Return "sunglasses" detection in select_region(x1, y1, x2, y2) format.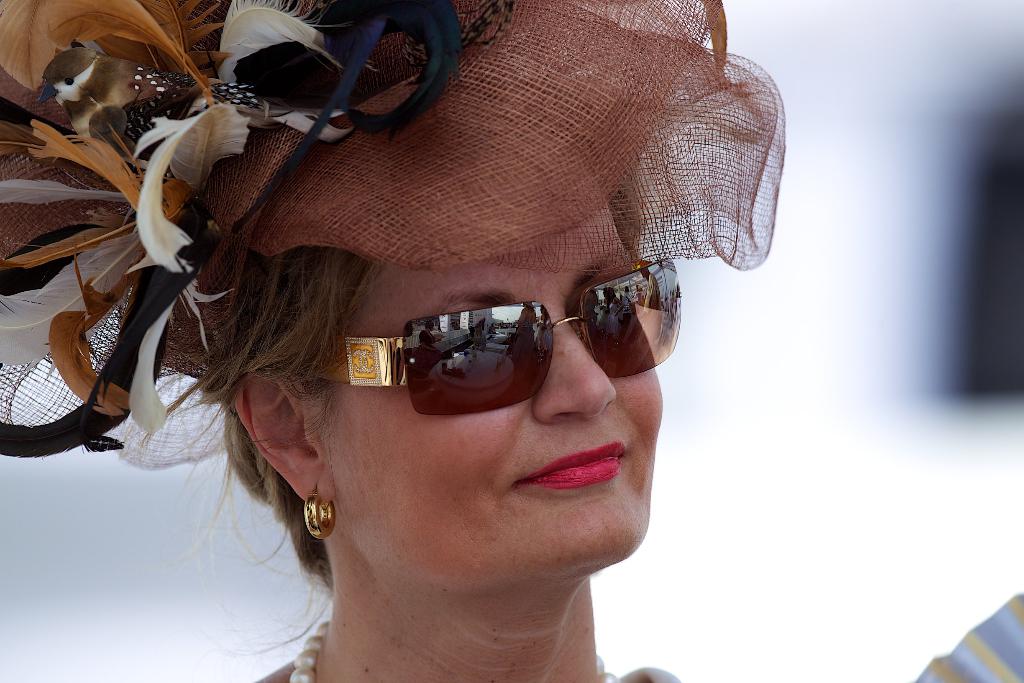
select_region(319, 257, 682, 415).
